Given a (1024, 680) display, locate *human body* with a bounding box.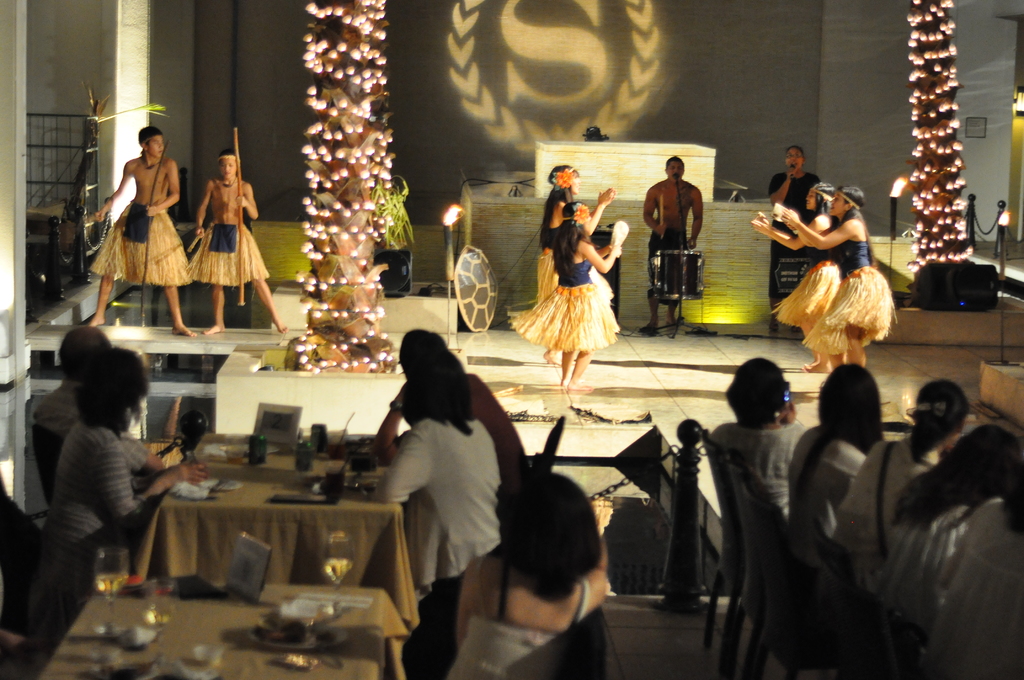
Located: box=[365, 355, 508, 616].
